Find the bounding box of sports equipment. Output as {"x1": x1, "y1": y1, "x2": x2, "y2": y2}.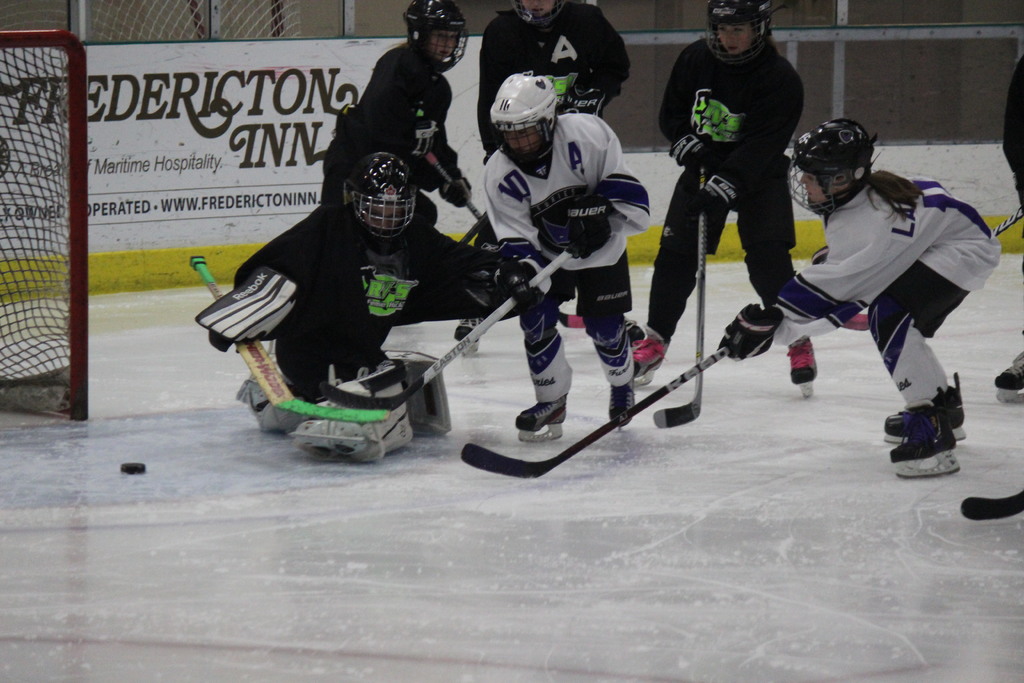
{"x1": 893, "y1": 407, "x2": 963, "y2": 479}.
